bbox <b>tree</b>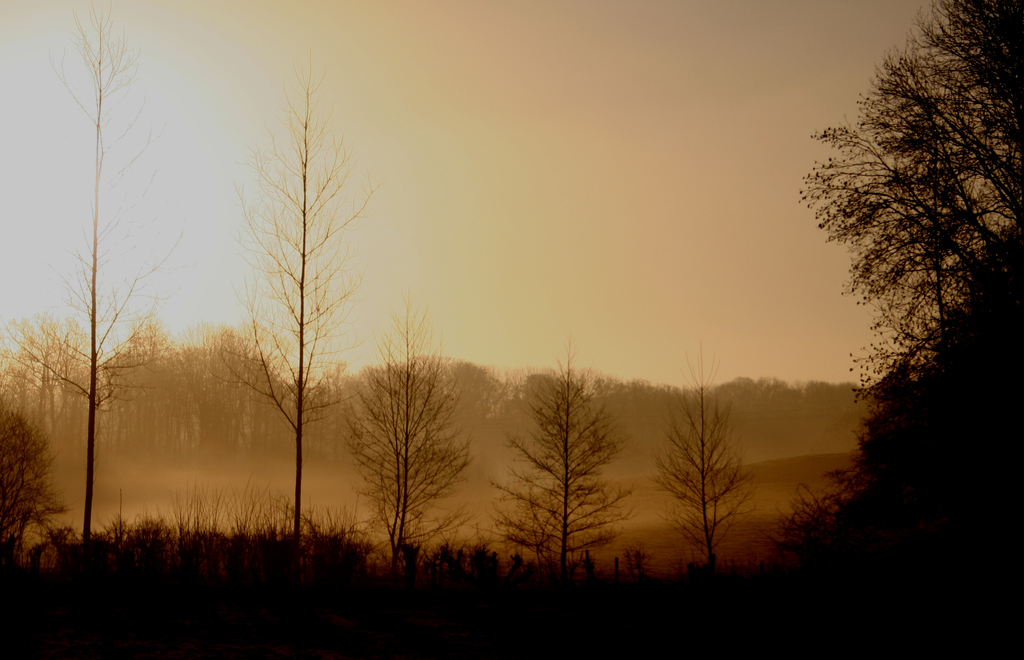
pyautogui.locateOnScreen(769, 0, 1023, 565)
